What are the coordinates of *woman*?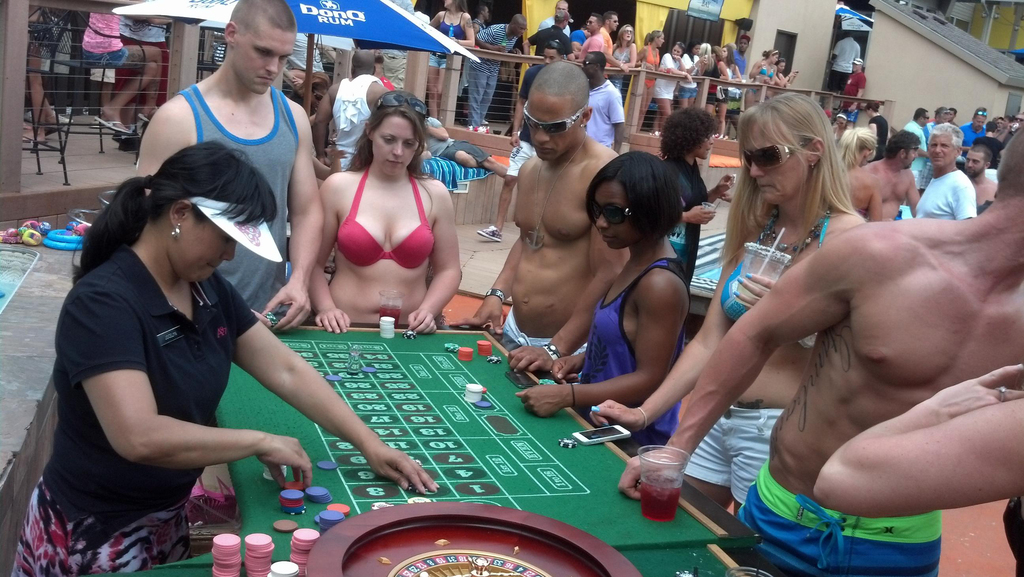
left=586, top=88, right=871, bottom=519.
